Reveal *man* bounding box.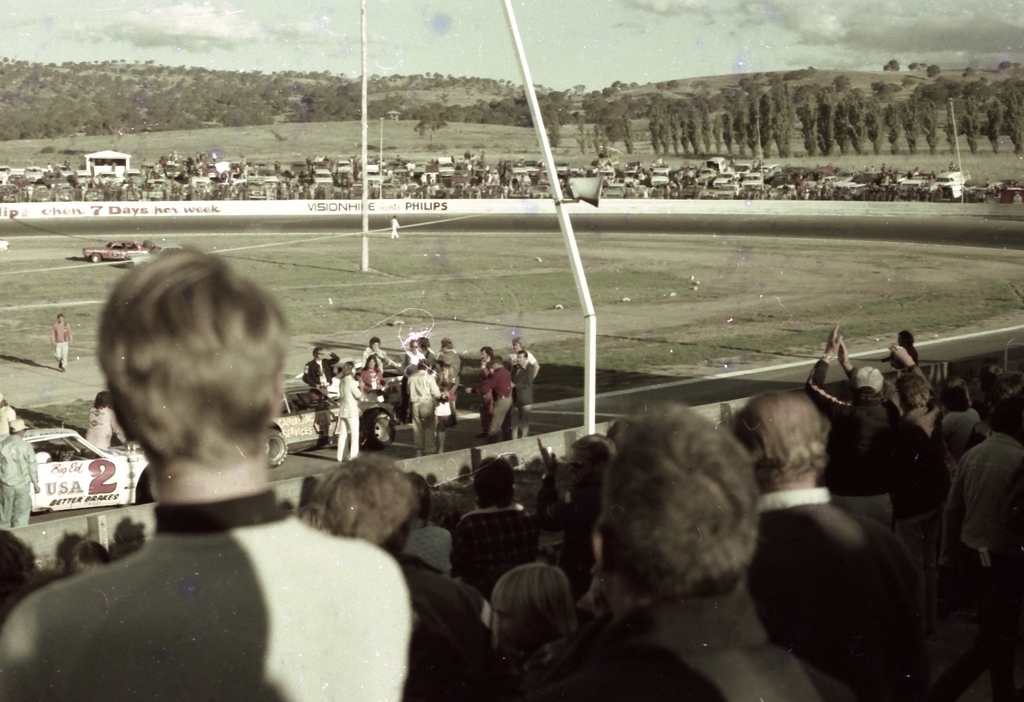
Revealed: <box>0,418,42,533</box>.
